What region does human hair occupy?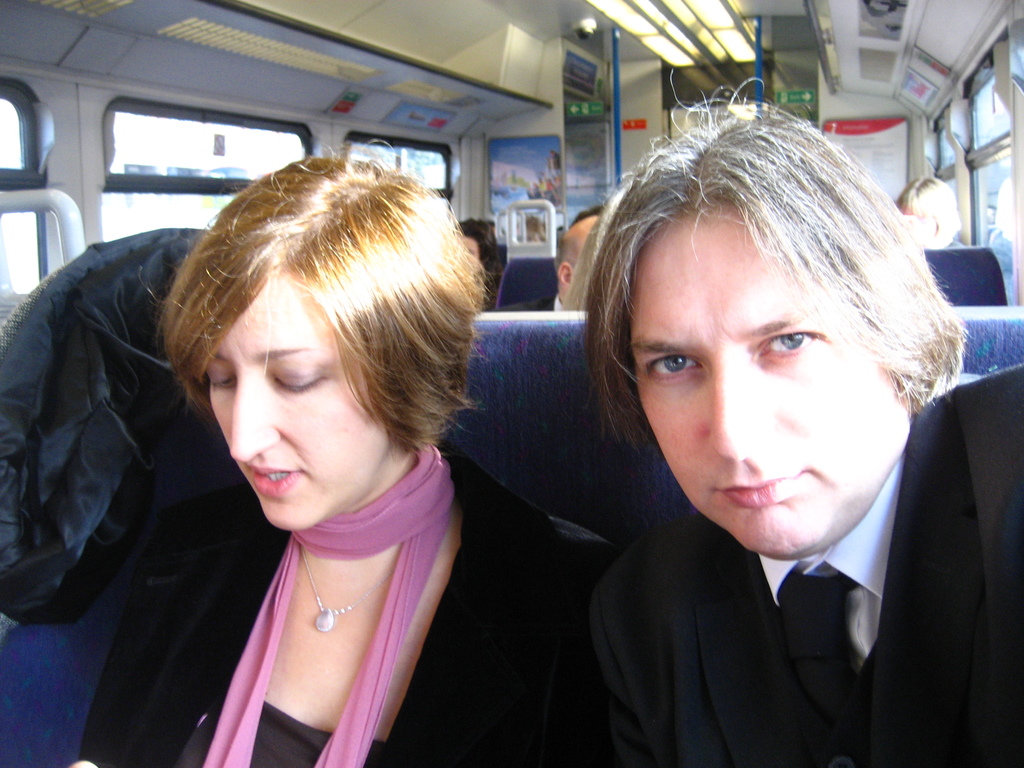
[558, 237, 579, 278].
